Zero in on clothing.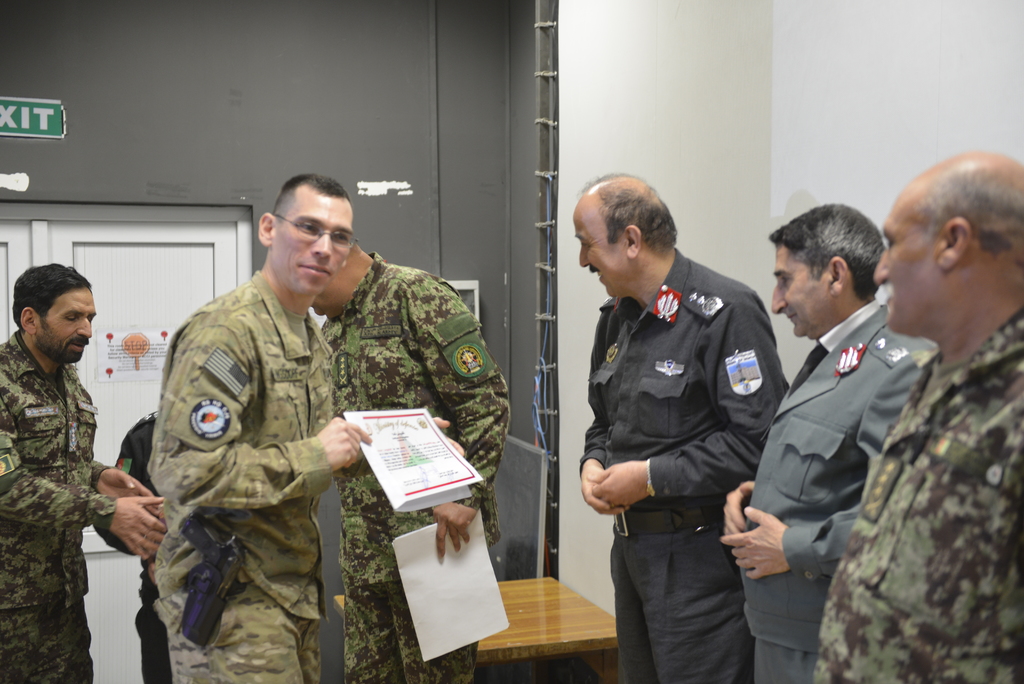
Zeroed in: <box>575,244,787,683</box>.
